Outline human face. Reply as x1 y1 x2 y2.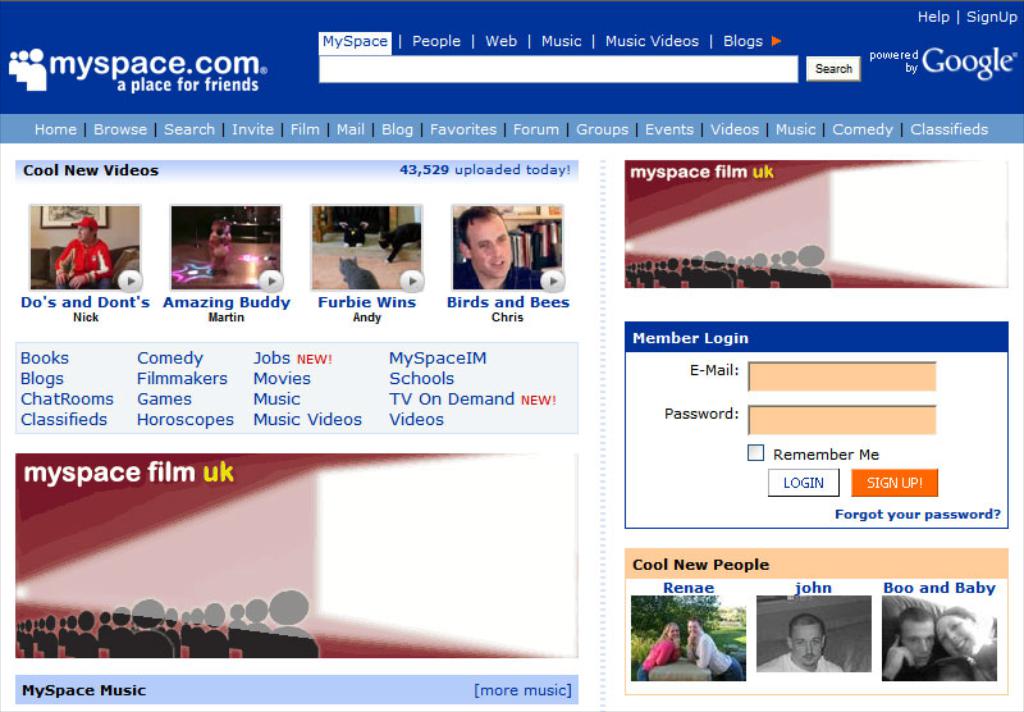
690 625 703 633.
